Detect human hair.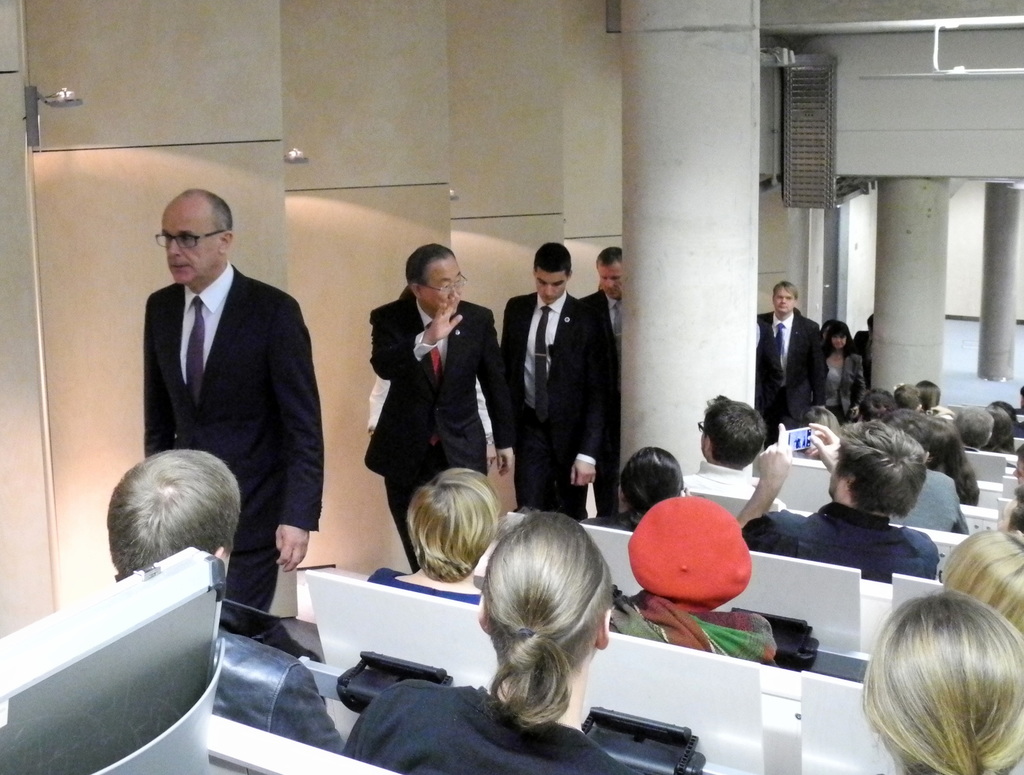
Detected at 773 278 799 302.
